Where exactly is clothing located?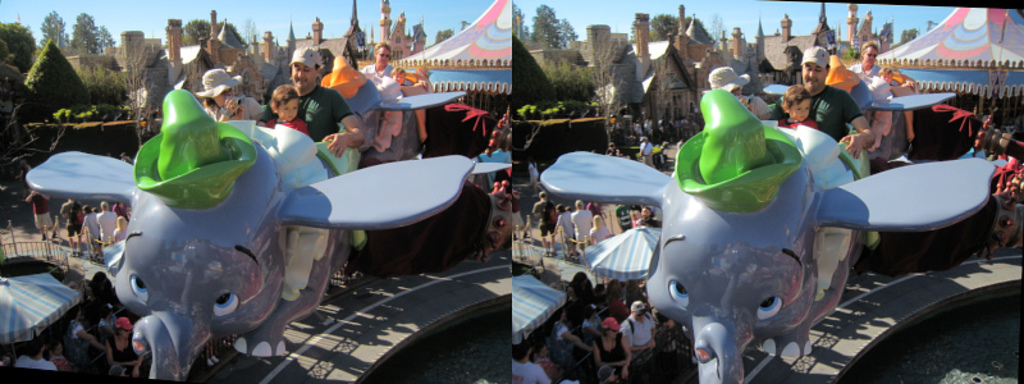
Its bounding box is [x1=763, y1=86, x2=868, y2=146].
